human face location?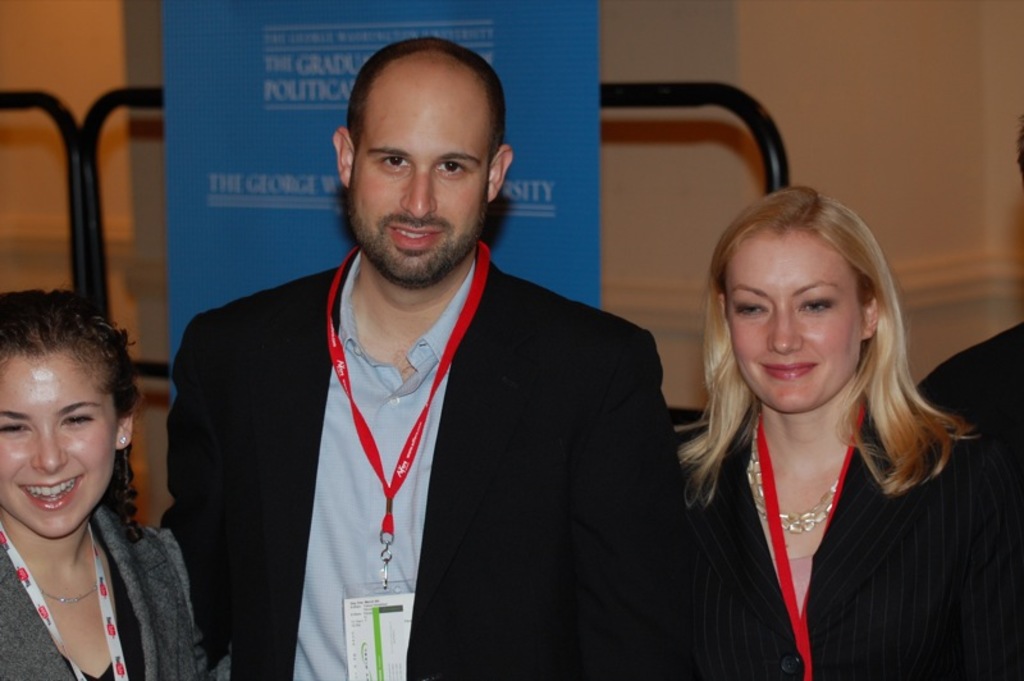
[left=343, top=69, right=489, bottom=289]
